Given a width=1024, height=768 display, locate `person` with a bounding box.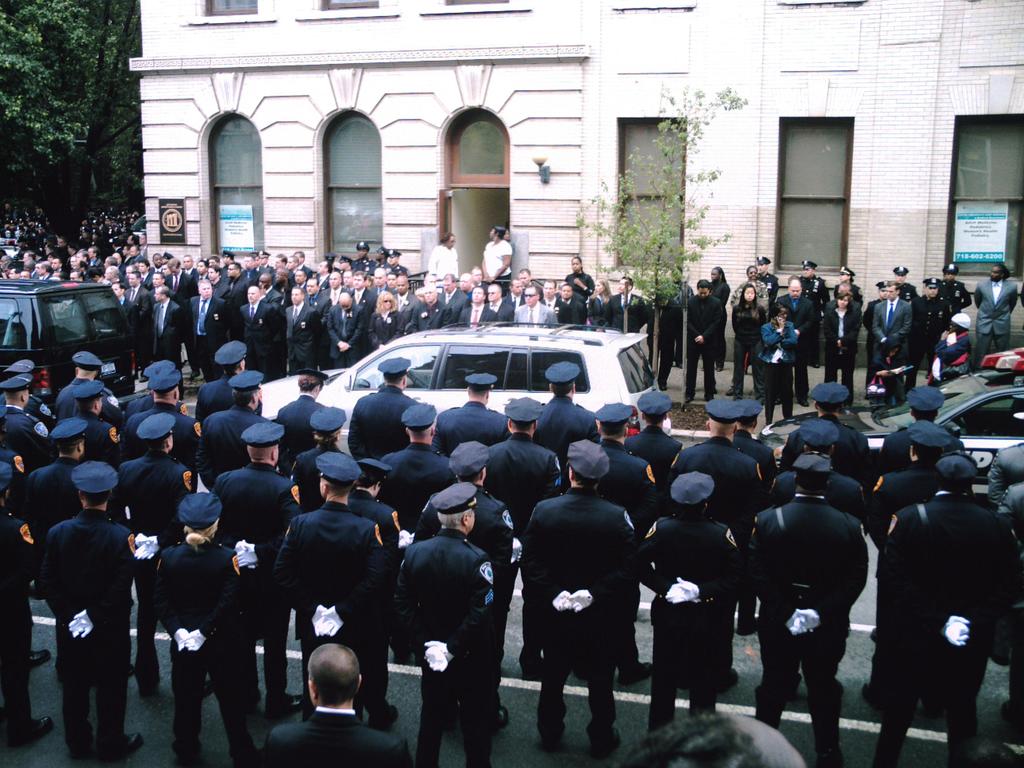
Located: 605, 275, 654, 335.
